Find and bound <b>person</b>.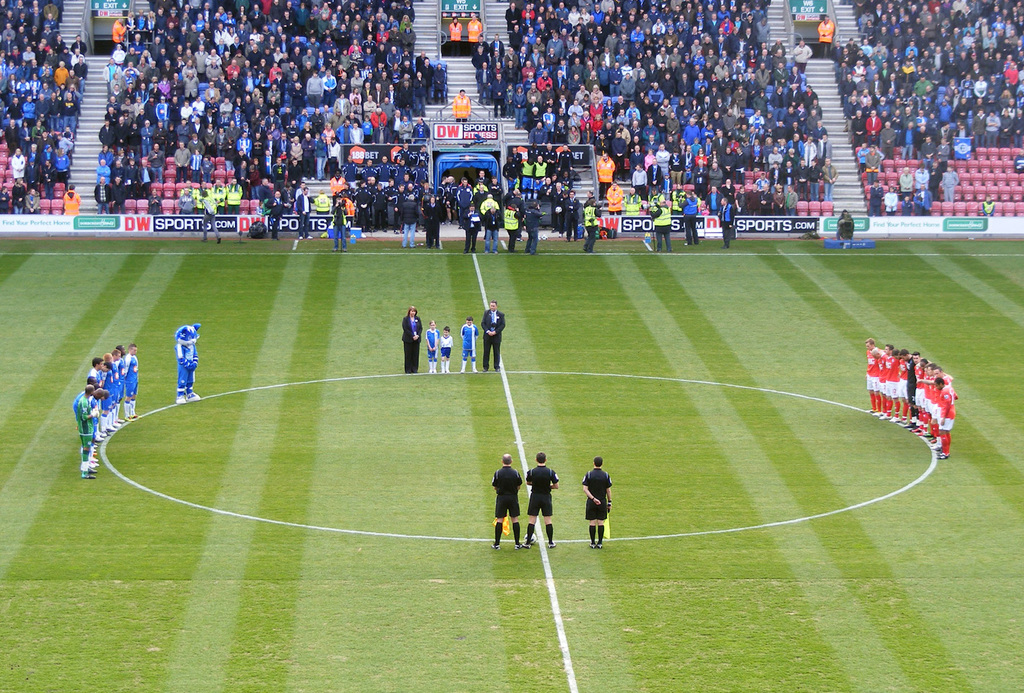
Bound: bbox=[439, 325, 452, 372].
